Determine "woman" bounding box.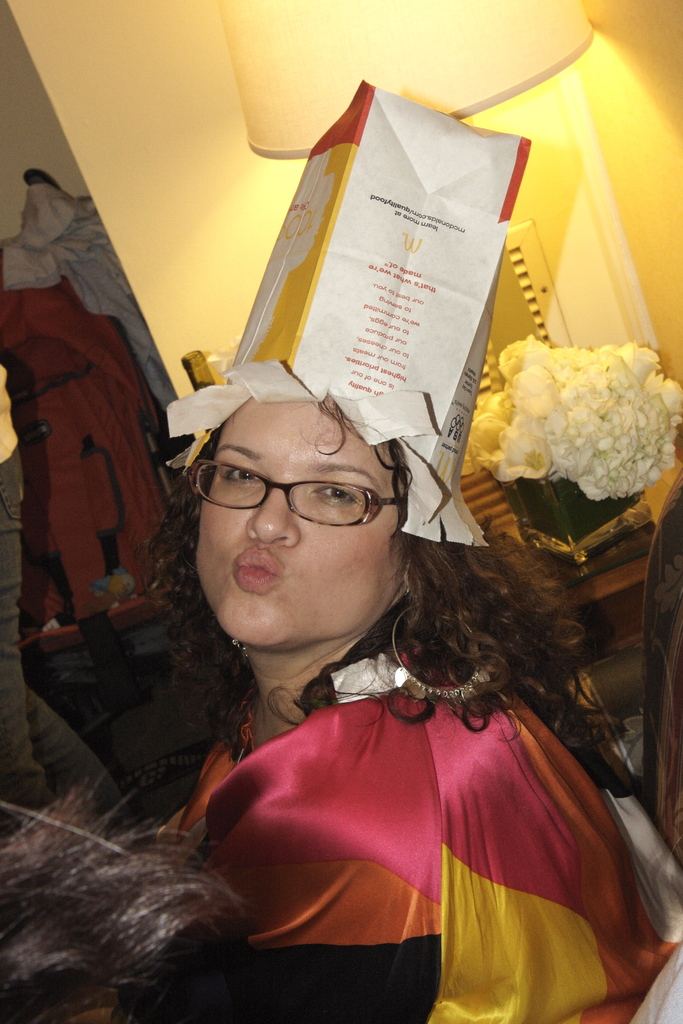
Determined: select_region(153, 79, 682, 1023).
